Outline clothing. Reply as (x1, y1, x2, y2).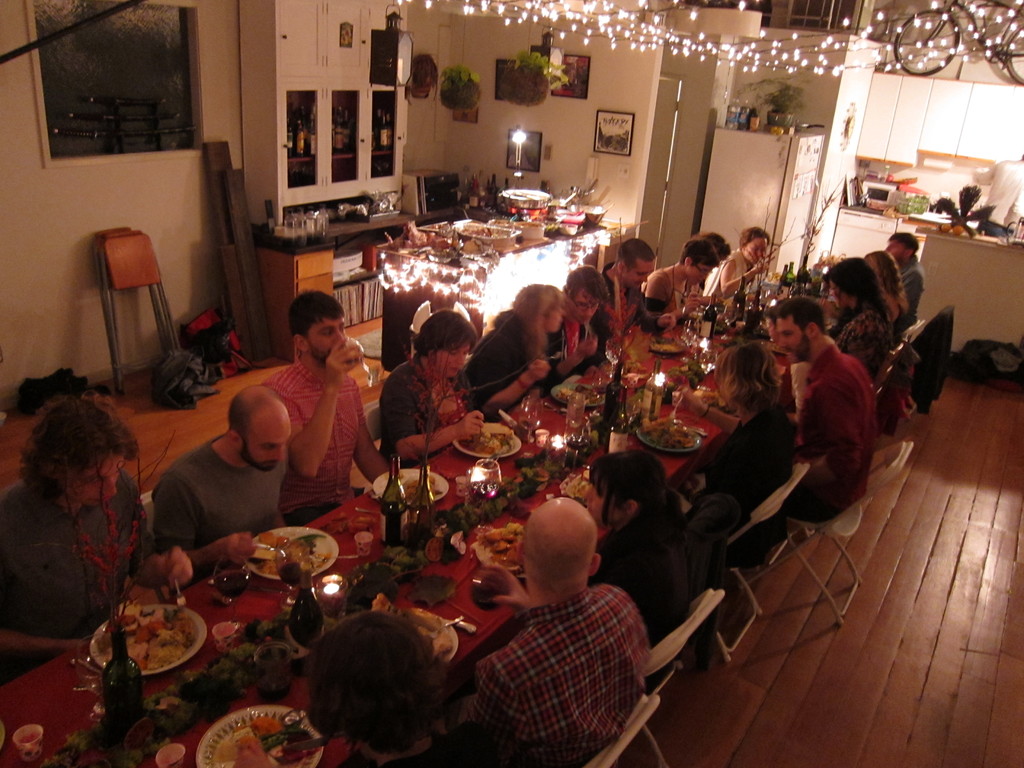
(460, 307, 555, 412).
